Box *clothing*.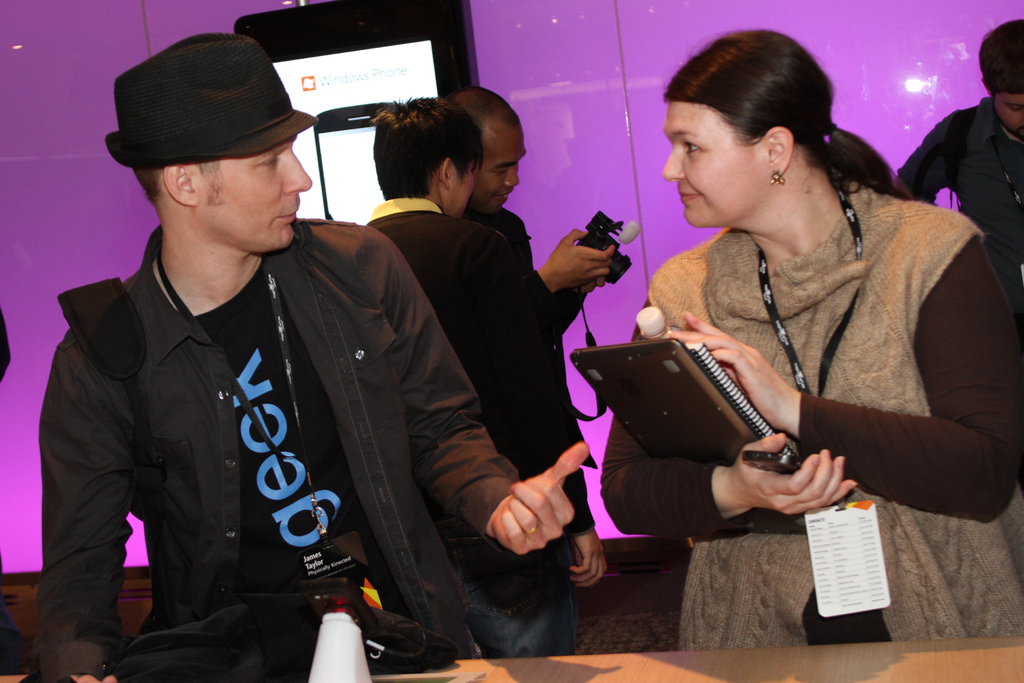
366 190 589 663.
